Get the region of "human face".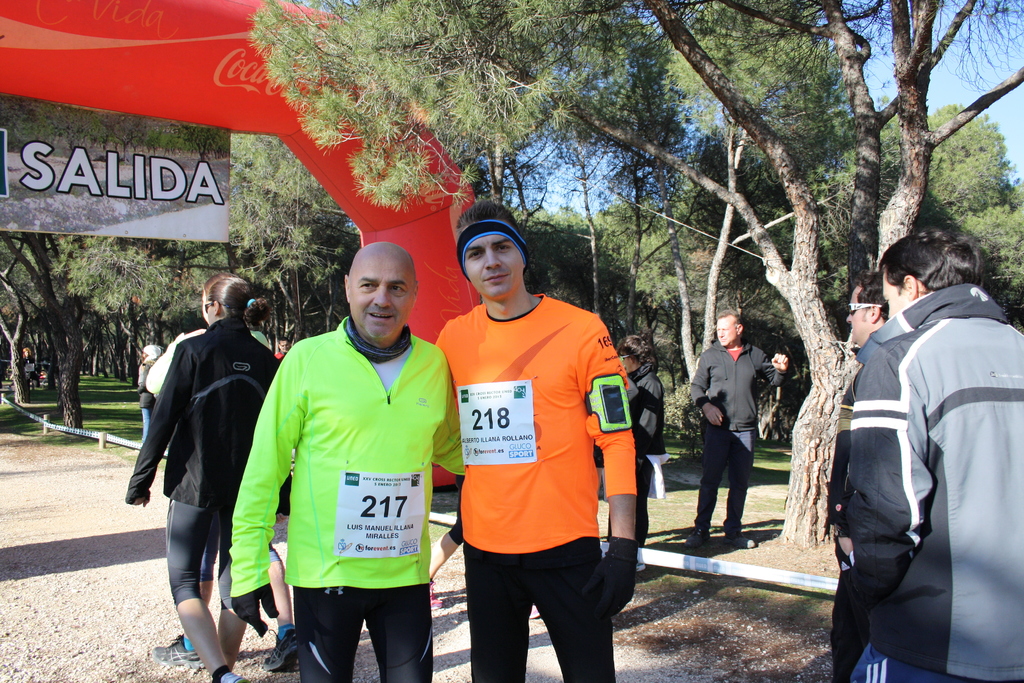
rect(465, 238, 524, 299).
